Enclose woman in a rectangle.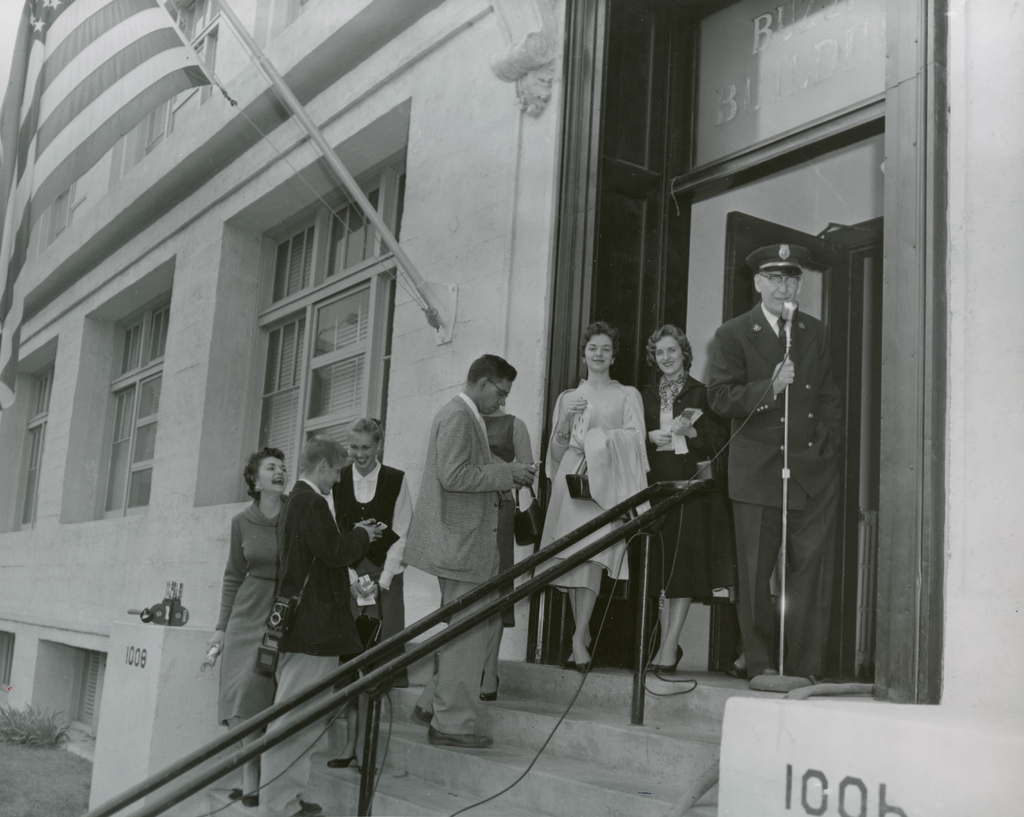
select_region(532, 322, 648, 673).
